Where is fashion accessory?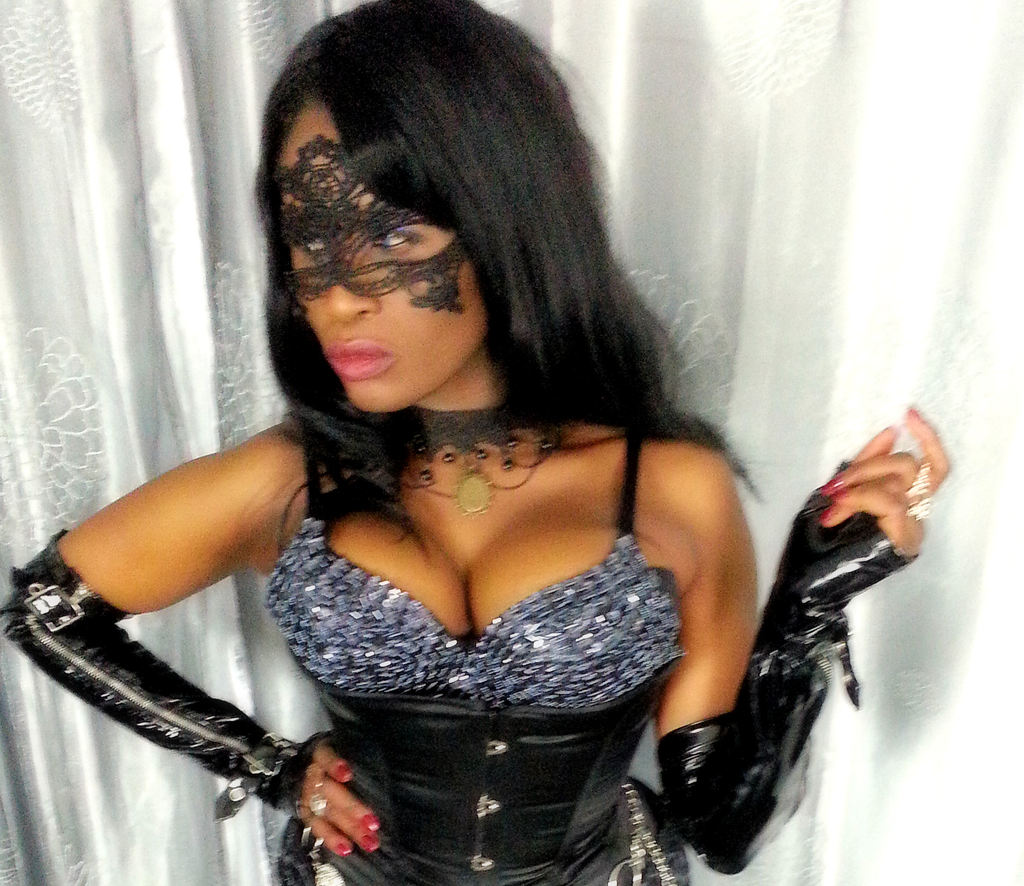
BBox(308, 790, 329, 817).
